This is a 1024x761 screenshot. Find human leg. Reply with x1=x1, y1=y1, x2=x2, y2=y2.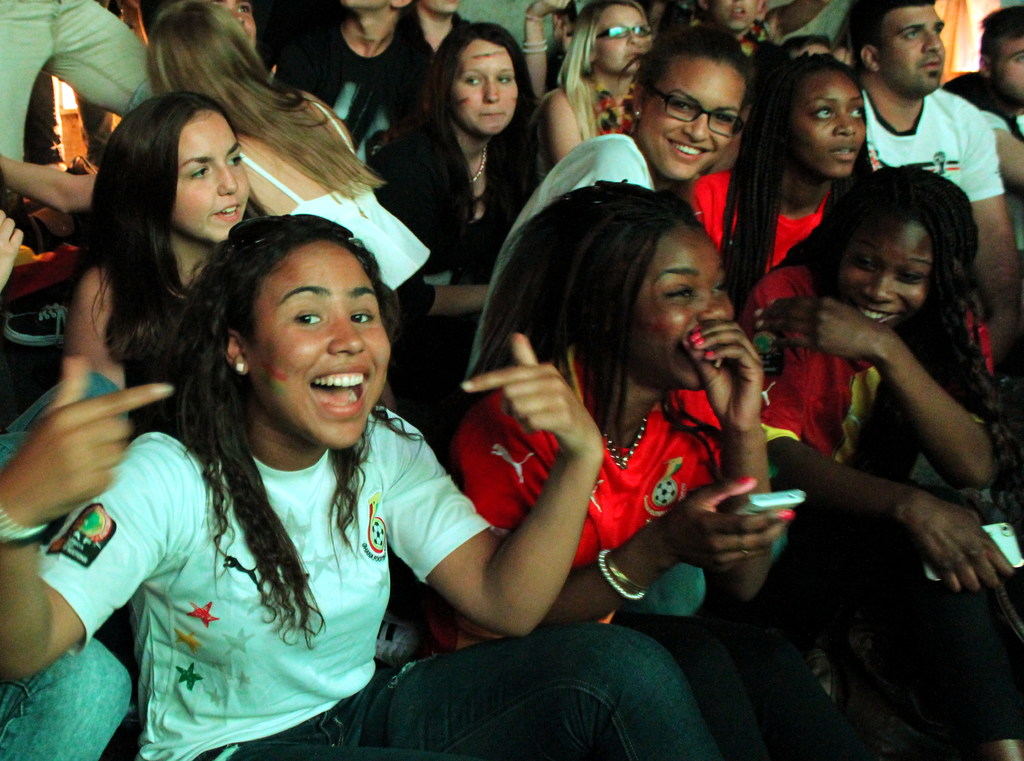
x1=366, y1=621, x2=726, y2=760.
